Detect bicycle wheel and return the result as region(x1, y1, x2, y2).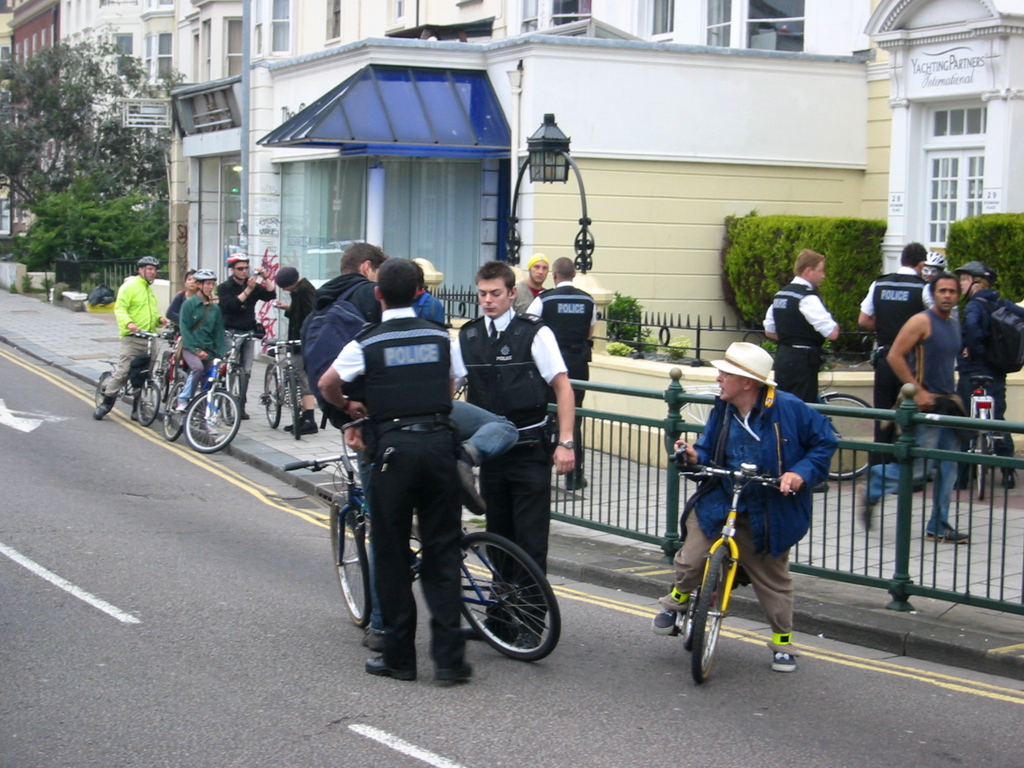
region(814, 390, 877, 481).
